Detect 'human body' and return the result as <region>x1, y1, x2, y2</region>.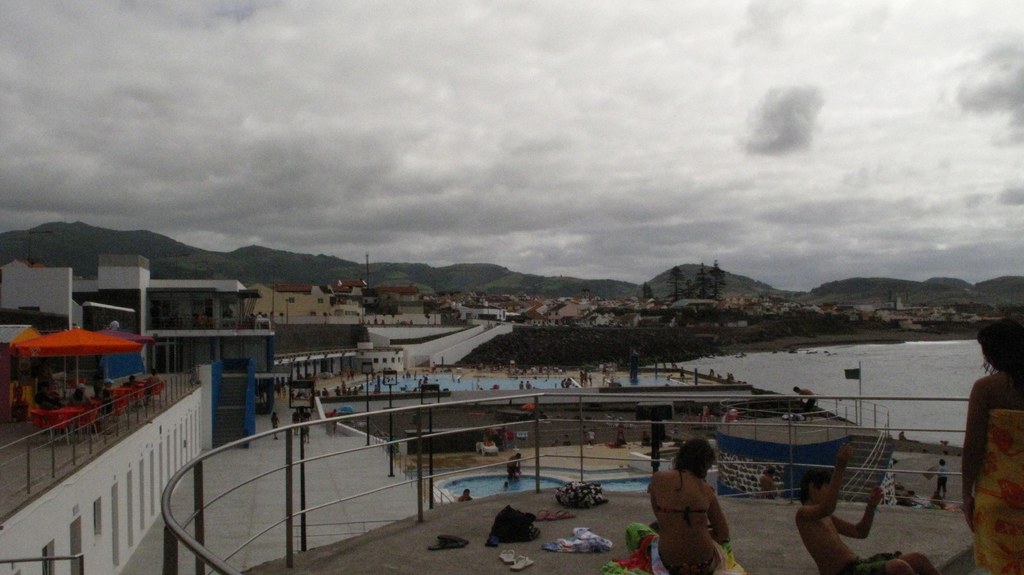
<region>271, 417, 275, 439</region>.
